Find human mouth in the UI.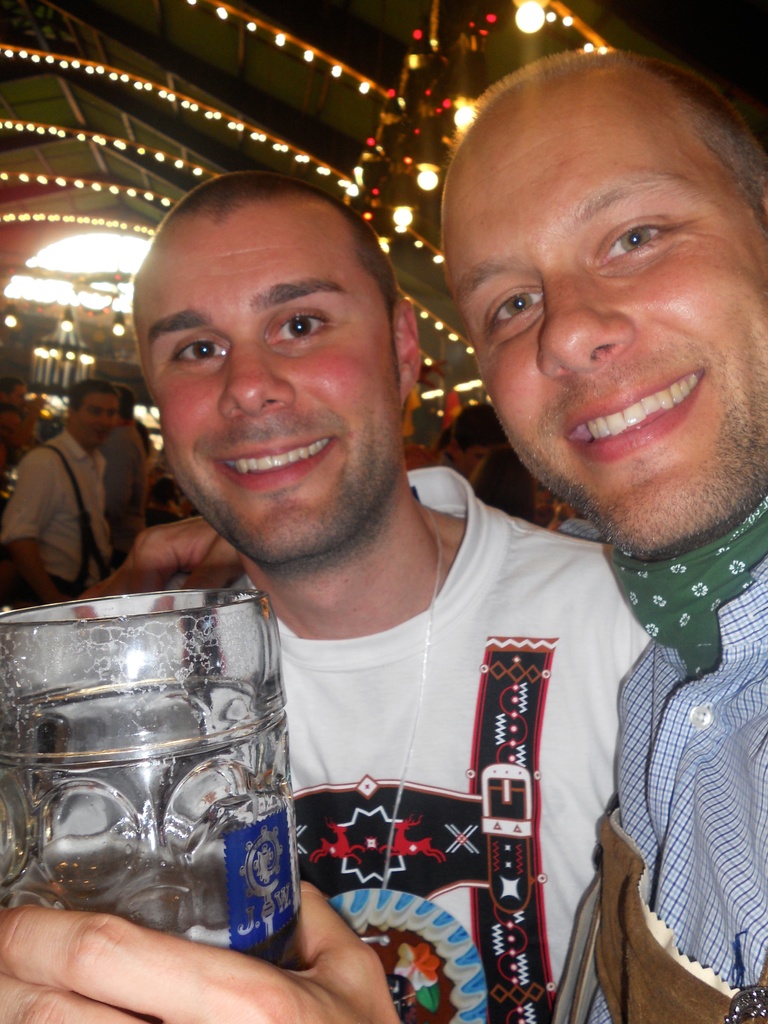
UI element at [548, 367, 736, 461].
